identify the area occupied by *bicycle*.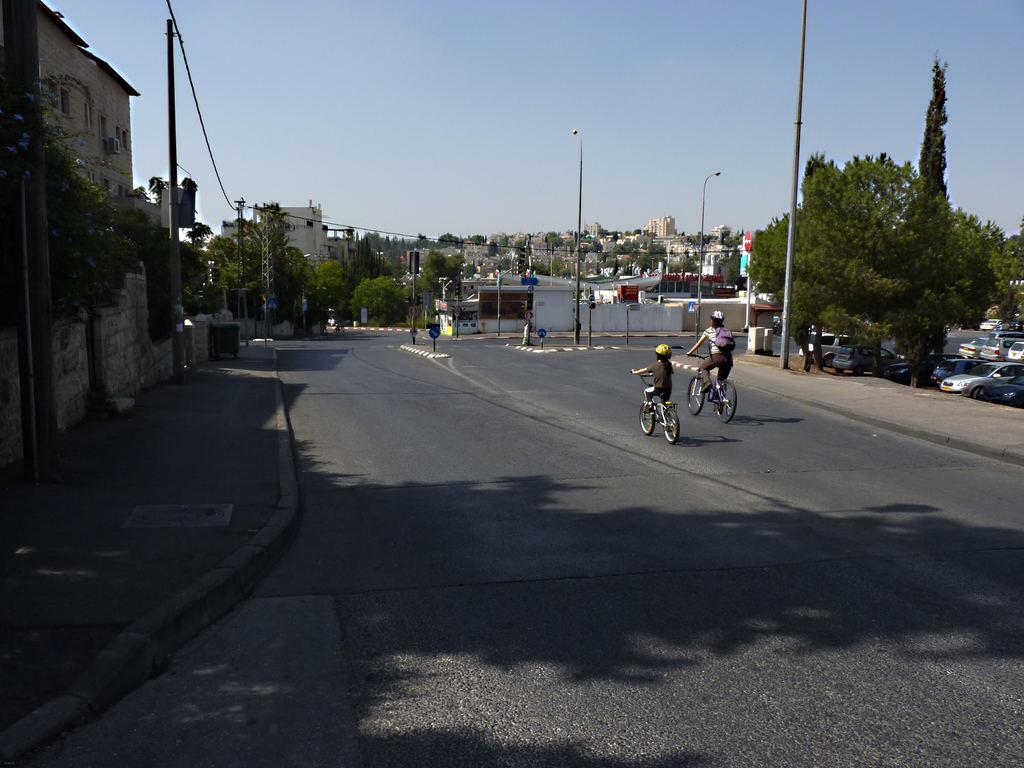
Area: region(688, 352, 739, 423).
